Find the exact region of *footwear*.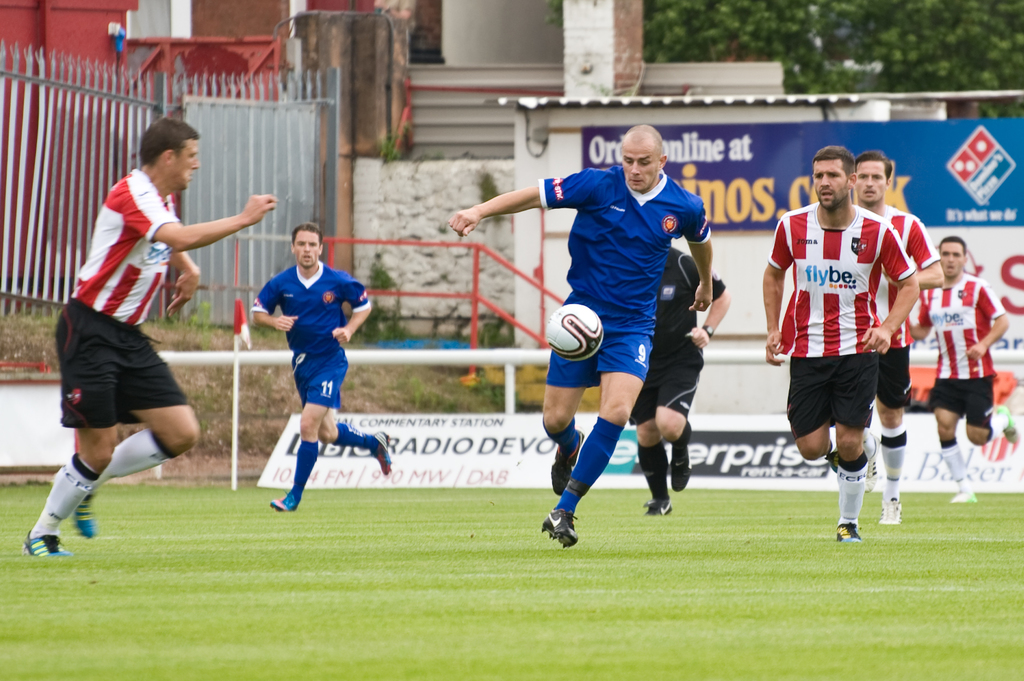
Exact region: [552, 431, 584, 494].
